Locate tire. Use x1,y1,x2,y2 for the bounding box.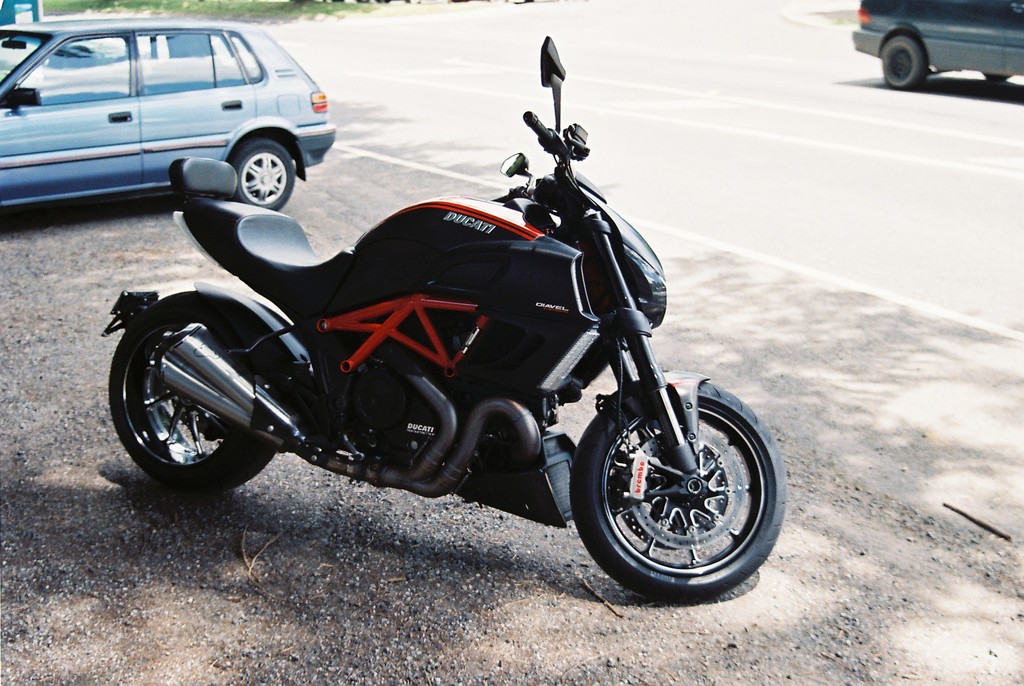
882,38,925,89.
